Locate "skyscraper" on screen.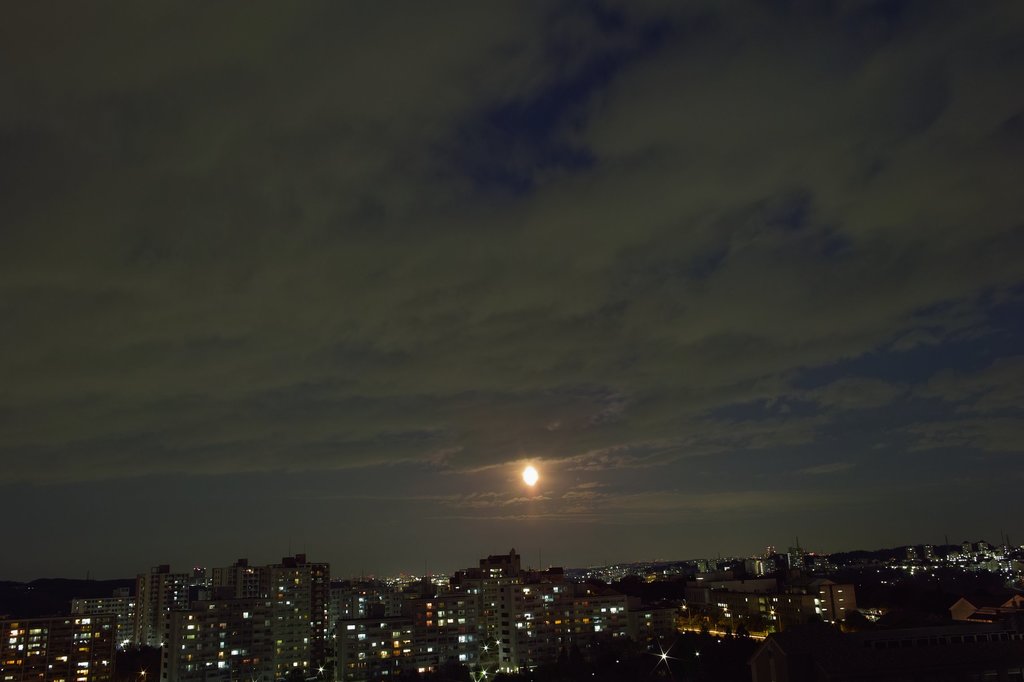
On screen at BBox(260, 557, 333, 624).
